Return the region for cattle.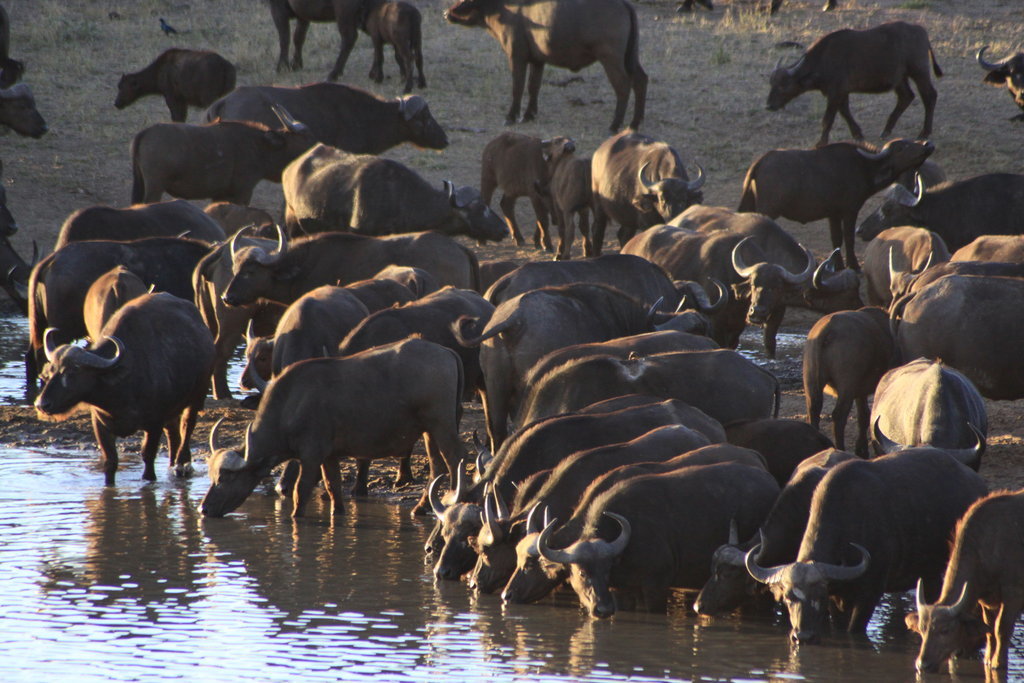
852 171 1023 248.
